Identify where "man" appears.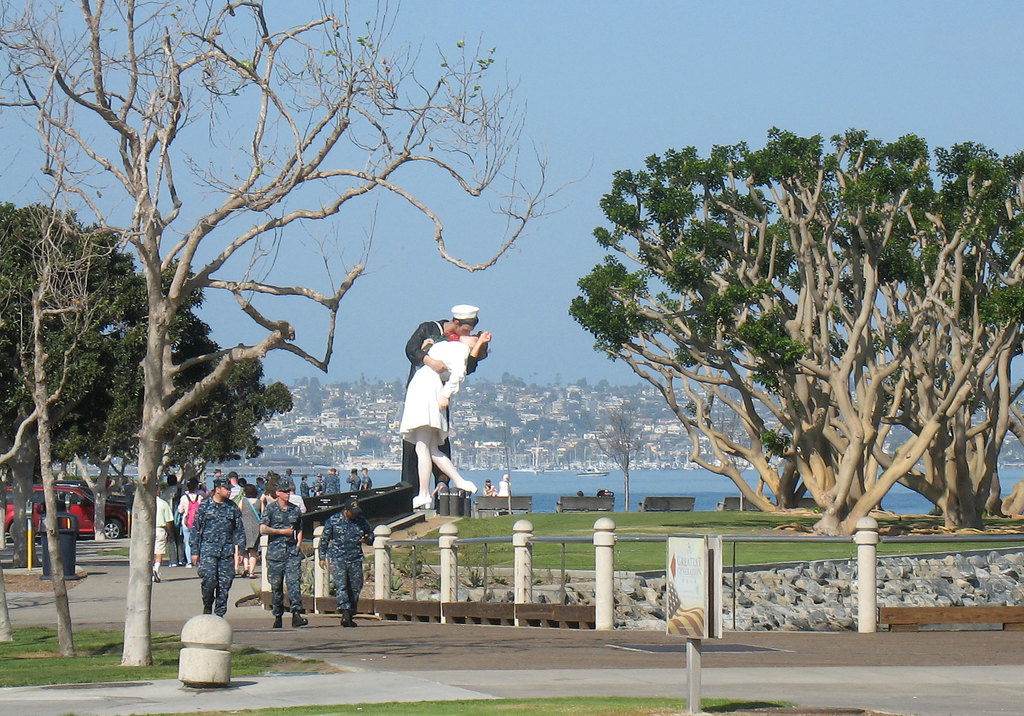
Appears at {"x1": 209, "y1": 470, "x2": 225, "y2": 491}.
